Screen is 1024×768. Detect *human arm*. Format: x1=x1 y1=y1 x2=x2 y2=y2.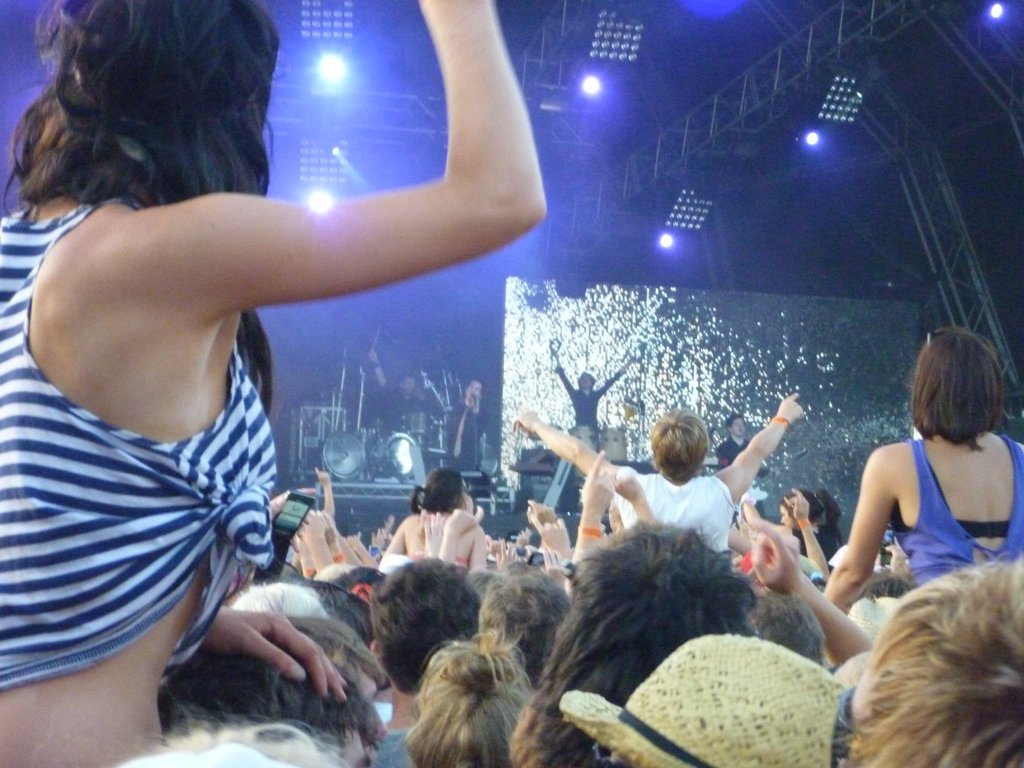
x1=511 y1=415 x2=627 y2=502.
